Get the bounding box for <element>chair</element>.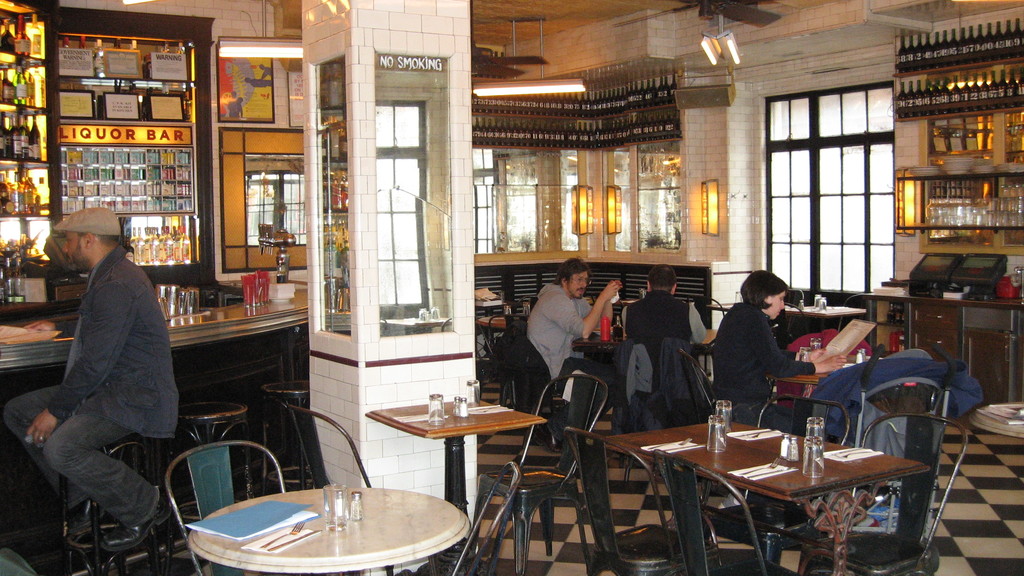
563/428/724/575.
